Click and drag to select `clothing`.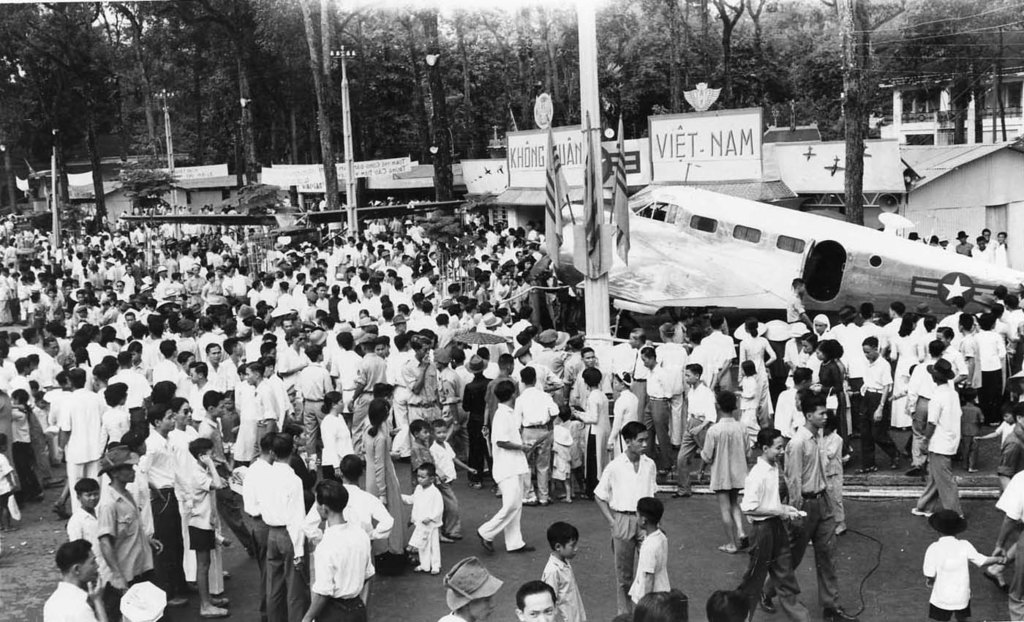
Selection: [left=99, top=399, right=134, bottom=463].
